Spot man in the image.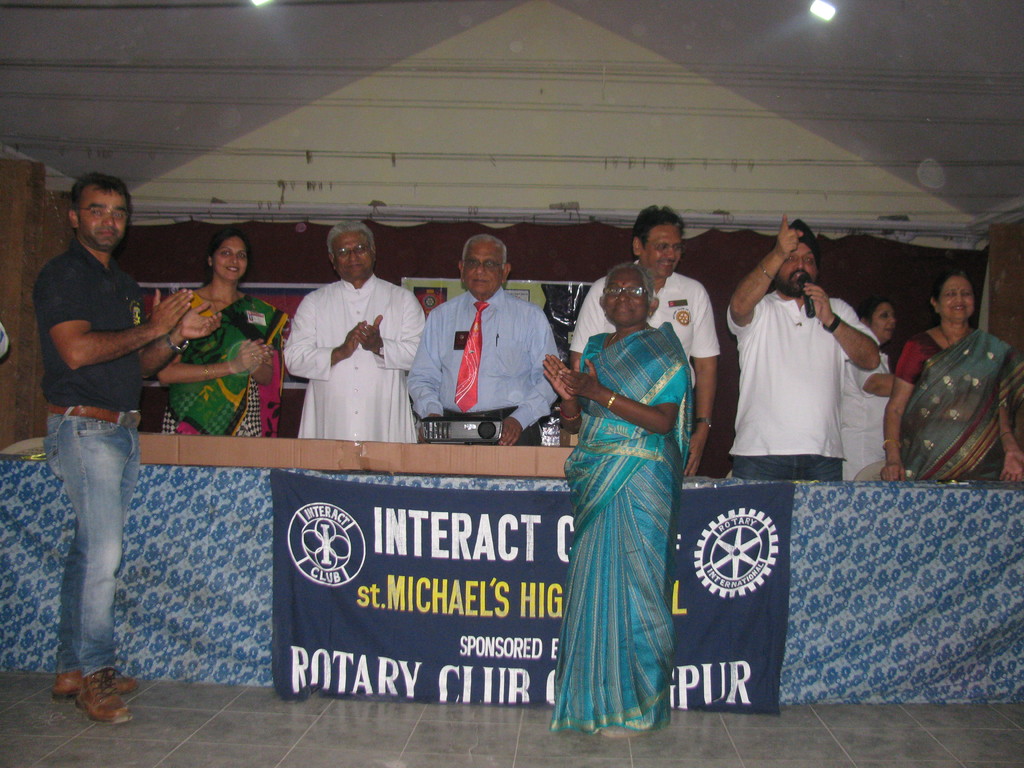
man found at locate(730, 213, 883, 479).
